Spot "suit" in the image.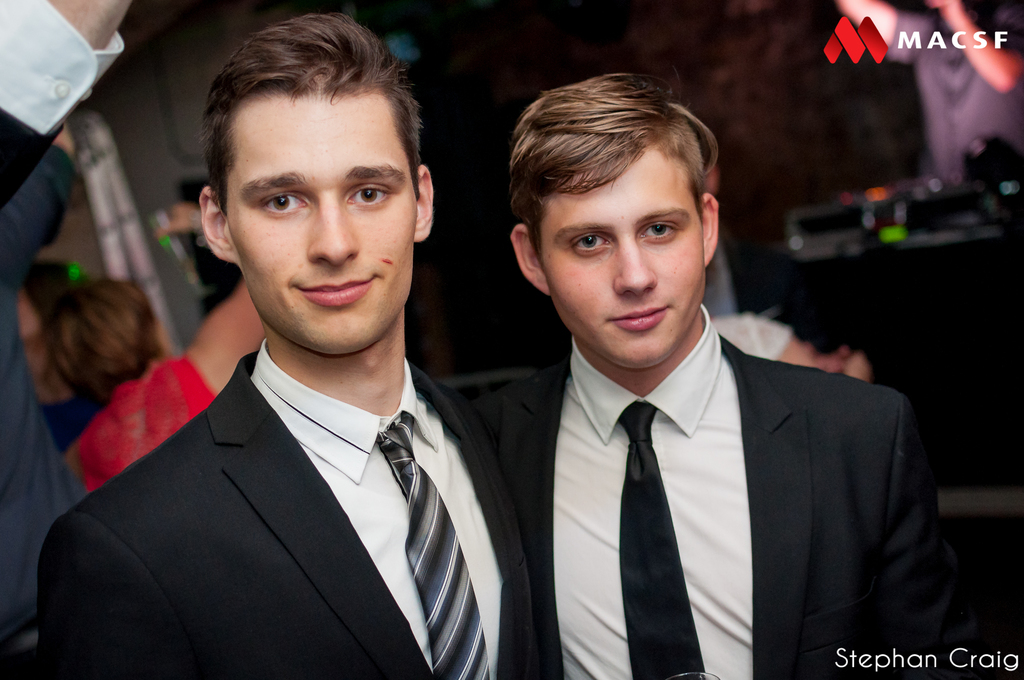
"suit" found at [x1=39, y1=352, x2=539, y2=679].
